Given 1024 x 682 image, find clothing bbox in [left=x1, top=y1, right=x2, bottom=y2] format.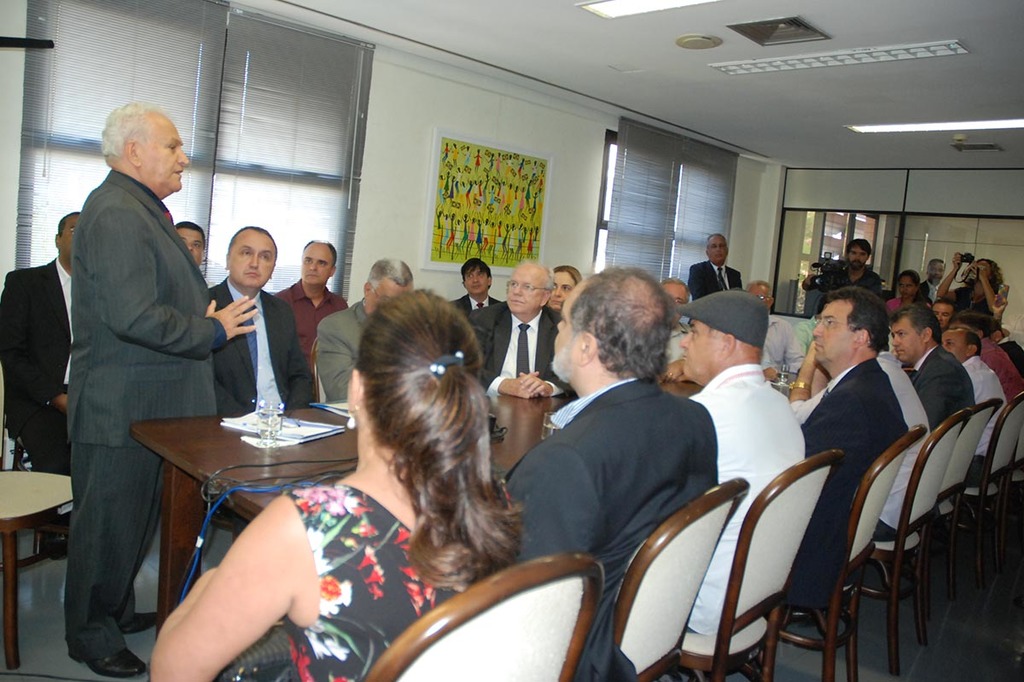
[left=791, top=347, right=930, bottom=544].
